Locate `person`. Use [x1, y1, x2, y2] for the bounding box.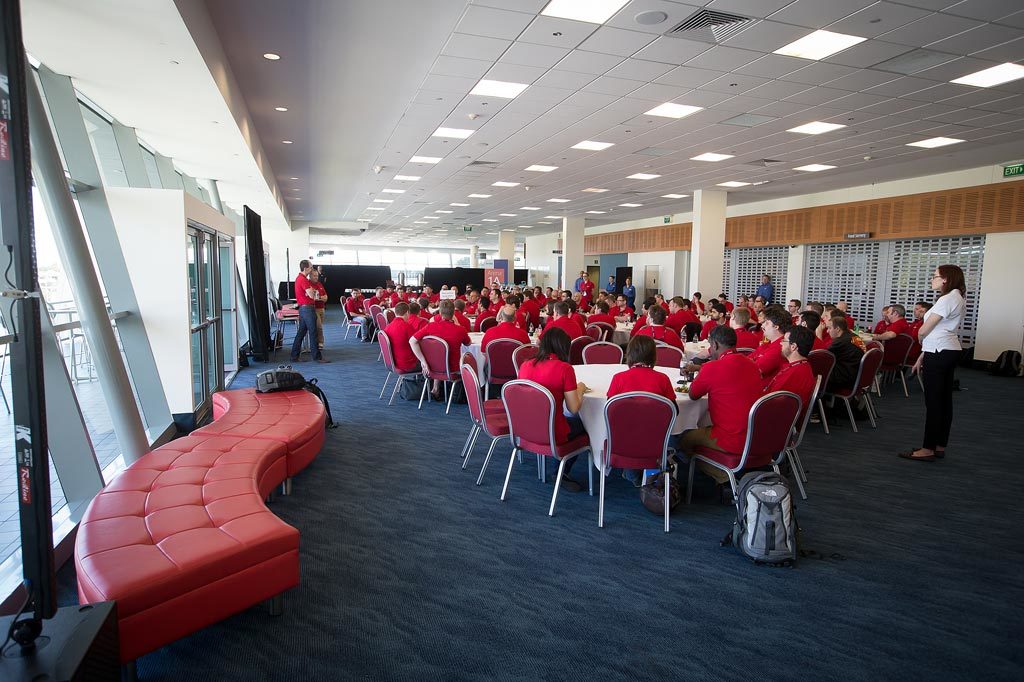
[636, 305, 688, 355].
